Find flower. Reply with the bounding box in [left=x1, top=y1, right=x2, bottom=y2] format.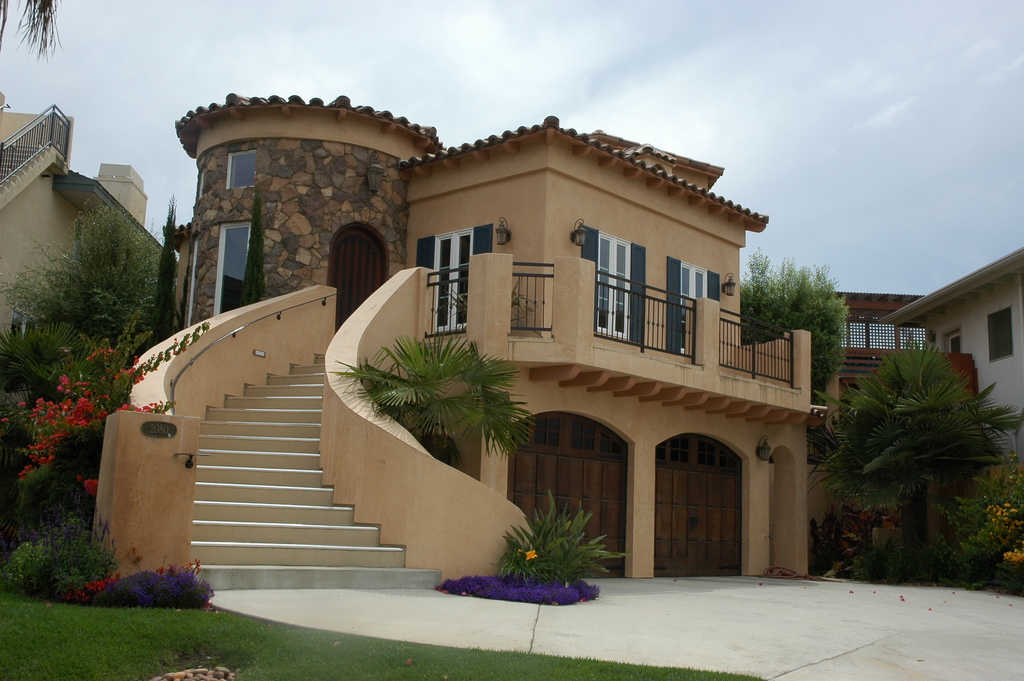
[left=525, top=549, right=543, bottom=561].
